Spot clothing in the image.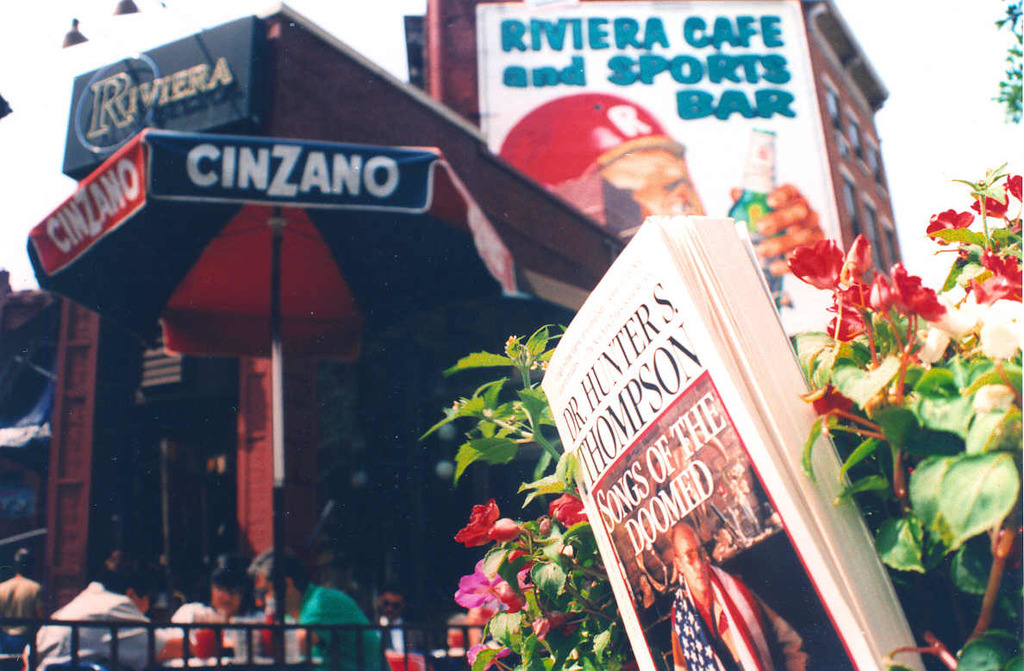
clothing found at BBox(670, 566, 806, 670).
